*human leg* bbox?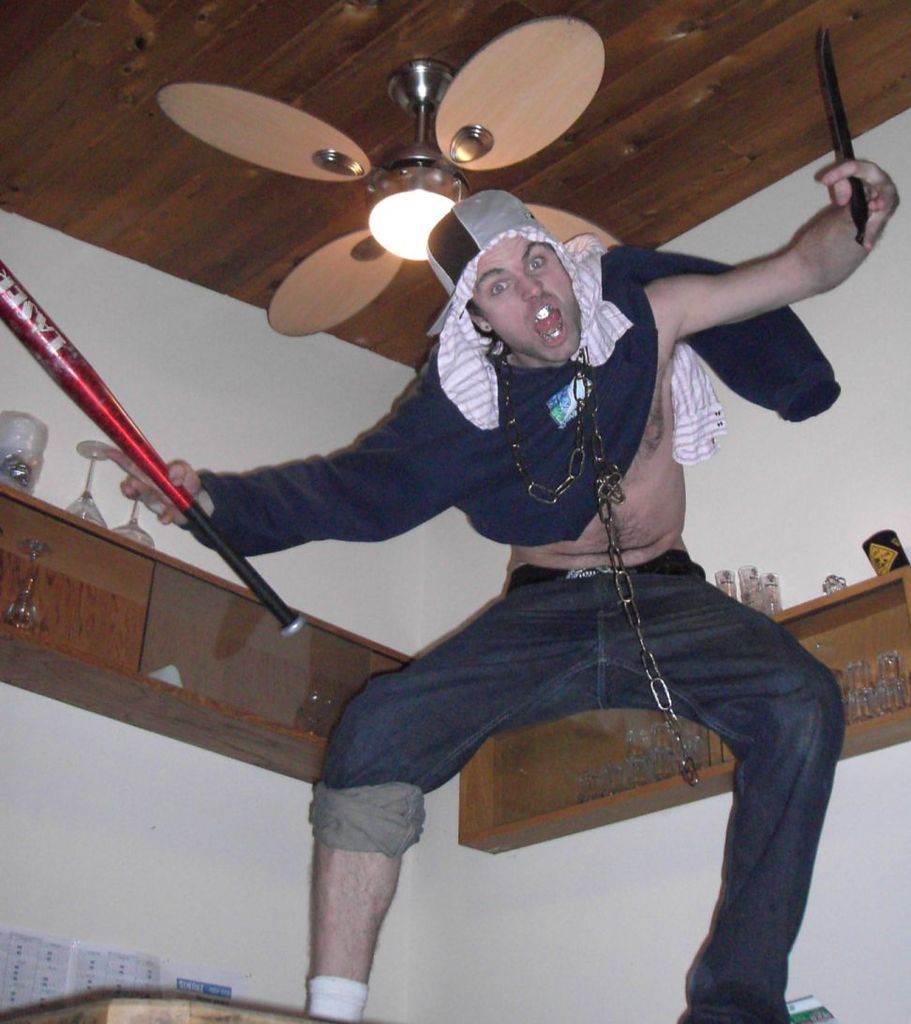
detection(602, 563, 839, 1023)
